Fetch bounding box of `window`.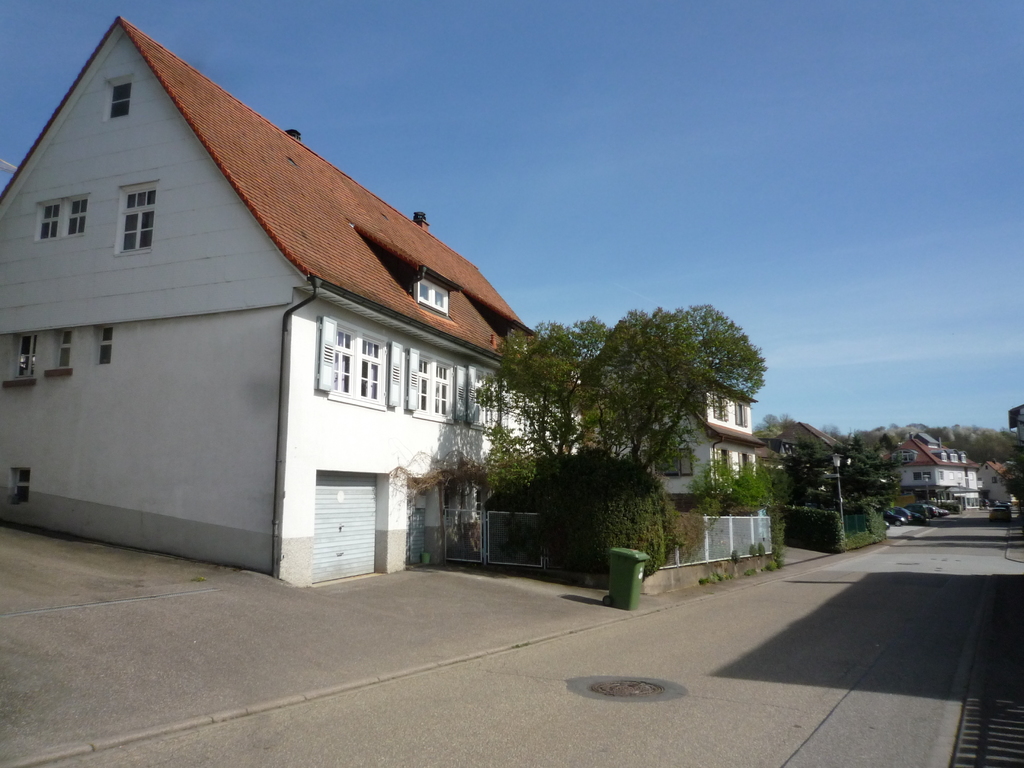
Bbox: bbox(332, 319, 394, 400).
